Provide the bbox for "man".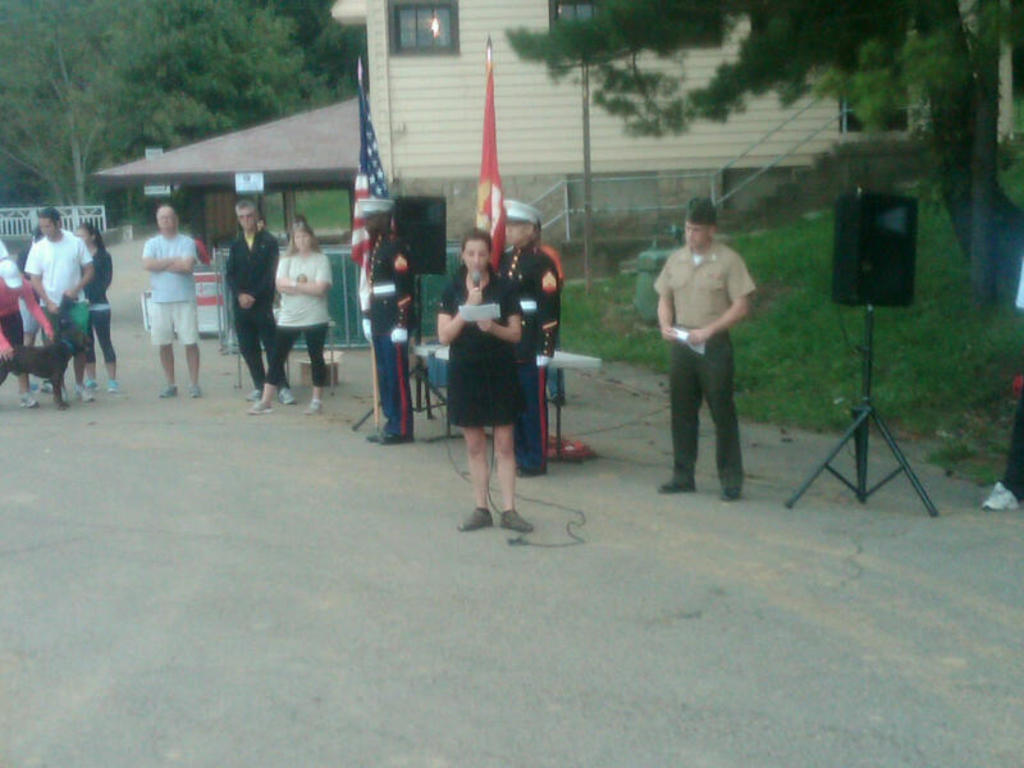
detection(221, 198, 301, 410).
